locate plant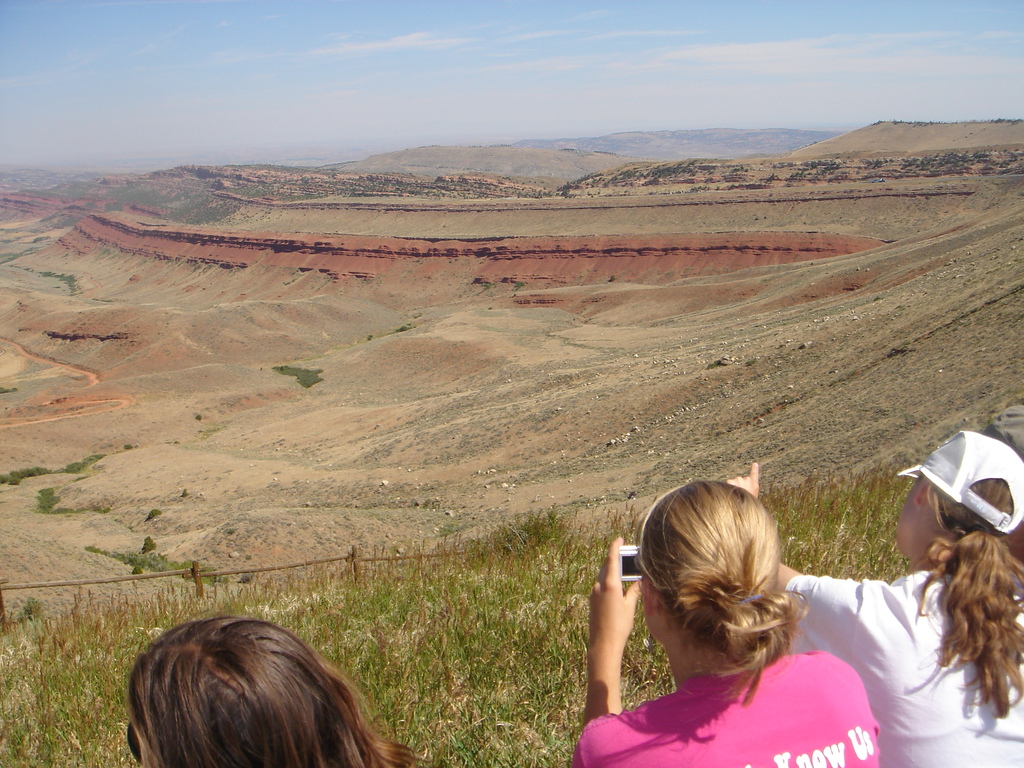
left=35, top=481, right=111, bottom=511
